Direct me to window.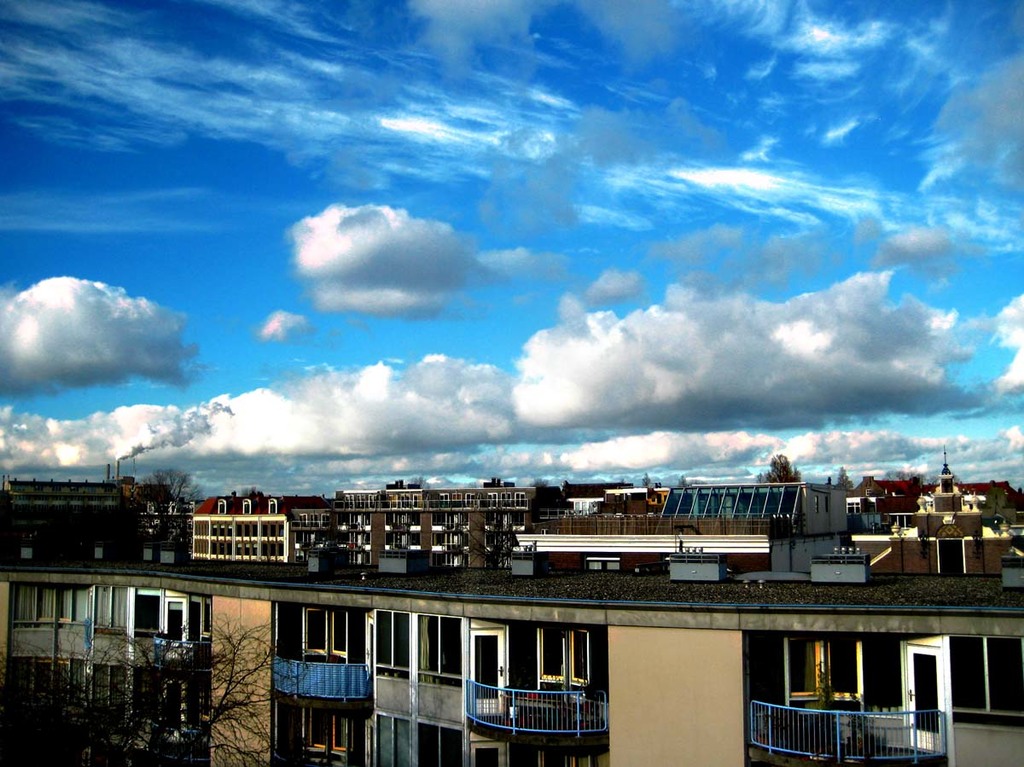
Direction: x1=538 y1=623 x2=592 y2=703.
